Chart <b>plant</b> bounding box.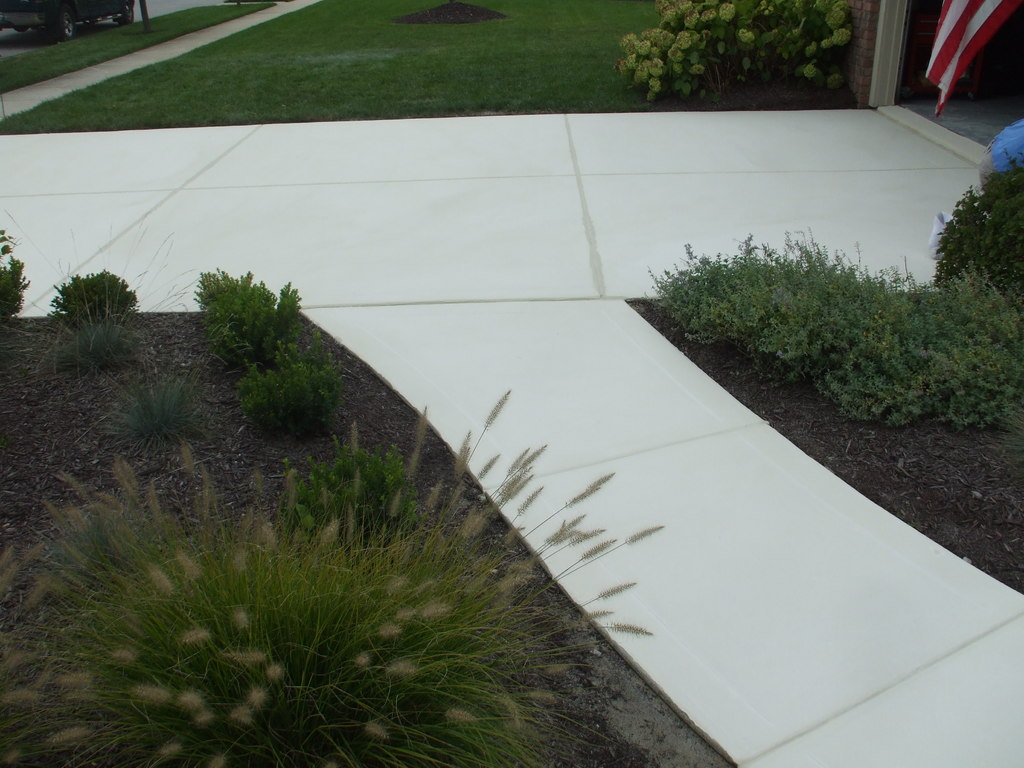
Charted: locate(103, 367, 221, 458).
